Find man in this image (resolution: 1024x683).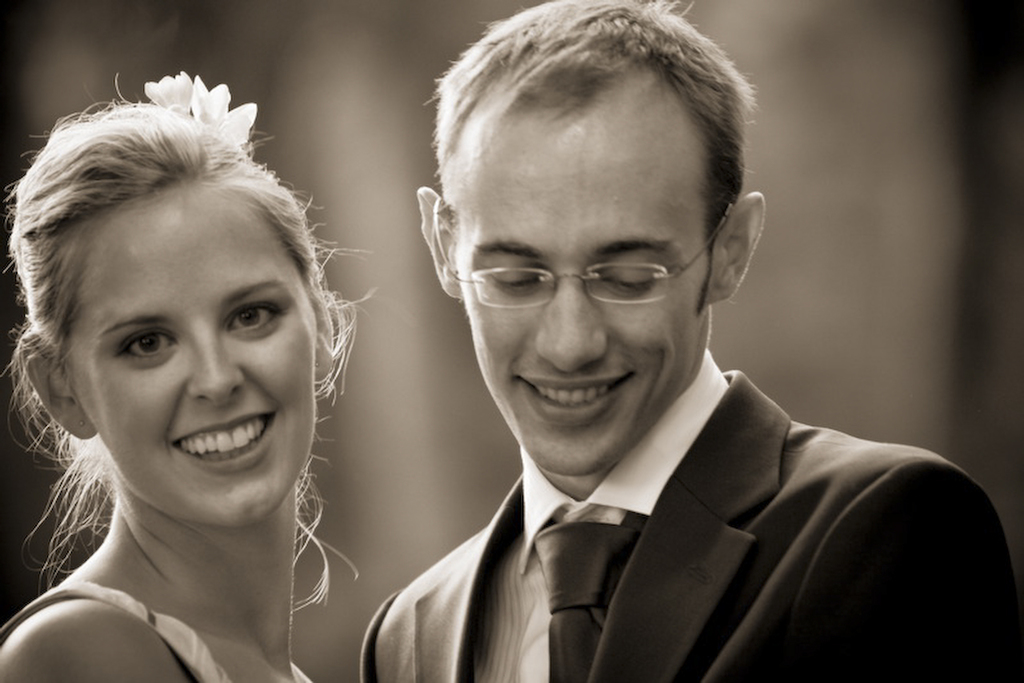
bbox=[362, 0, 1014, 677].
